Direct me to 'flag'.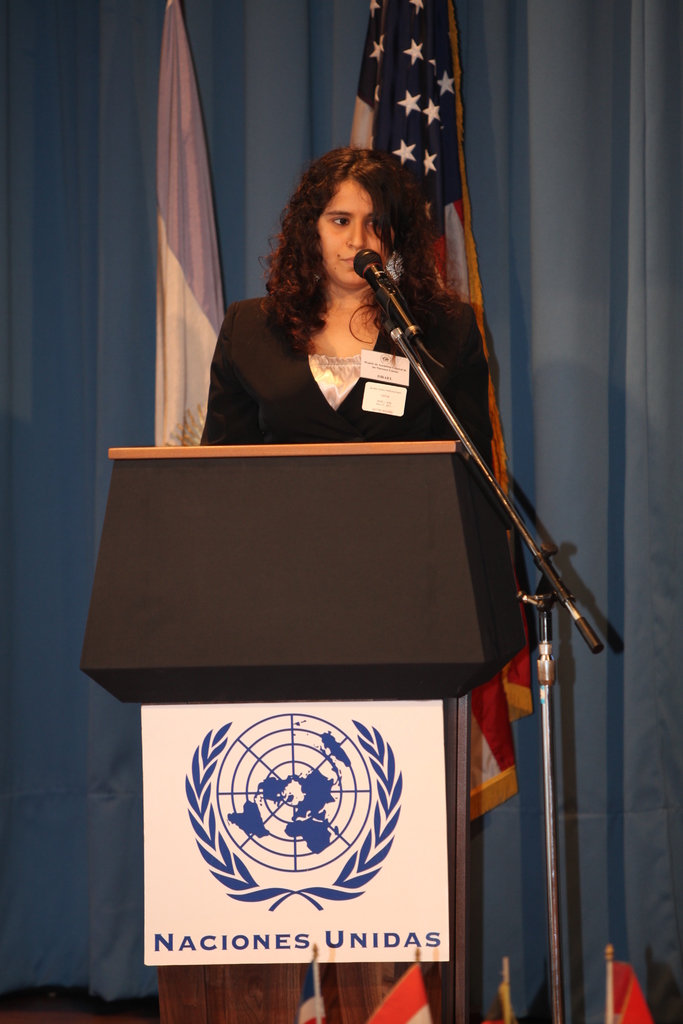
Direction: (149,0,219,451).
